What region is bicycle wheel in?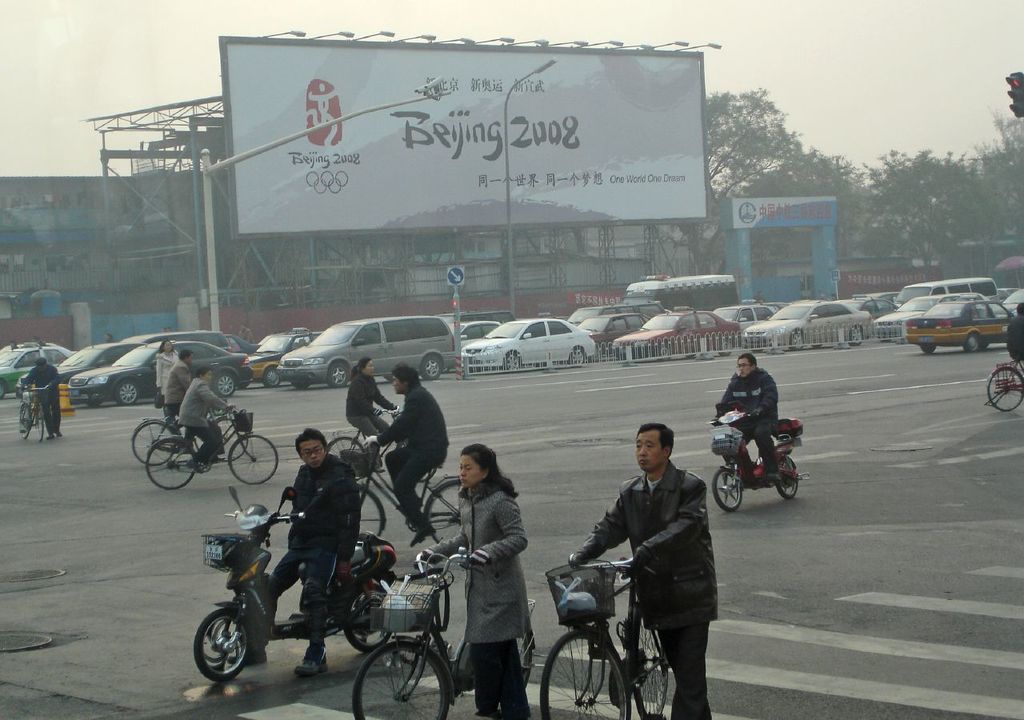
34/406/44/443.
